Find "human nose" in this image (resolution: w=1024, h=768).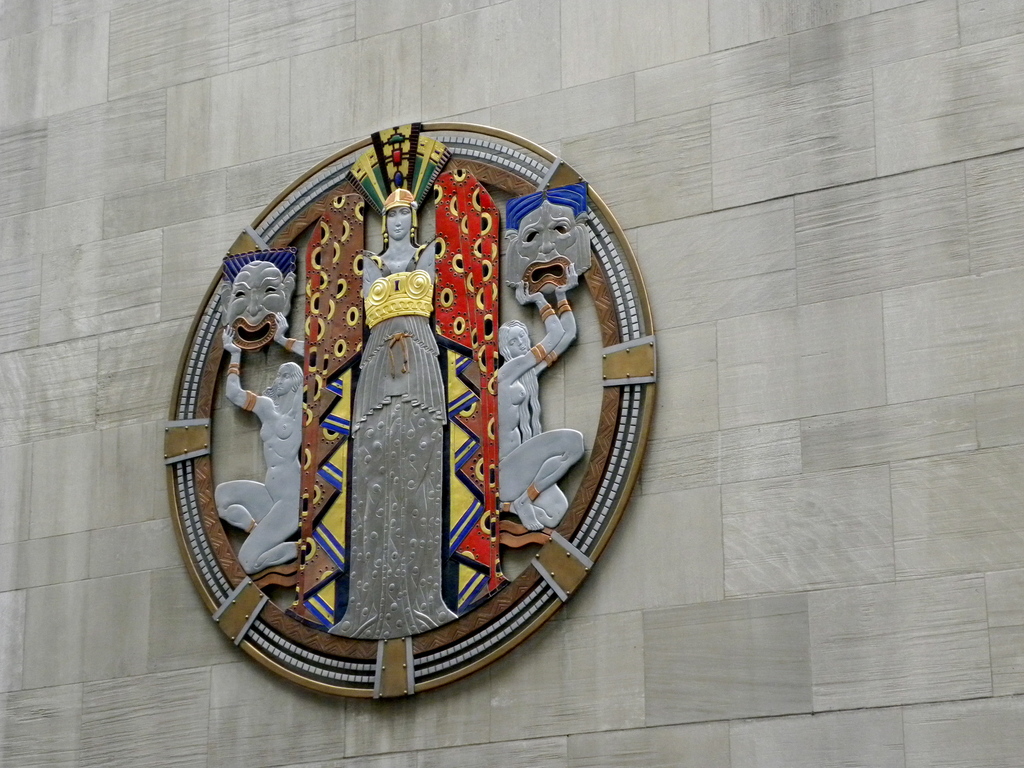
box=[278, 380, 282, 385].
